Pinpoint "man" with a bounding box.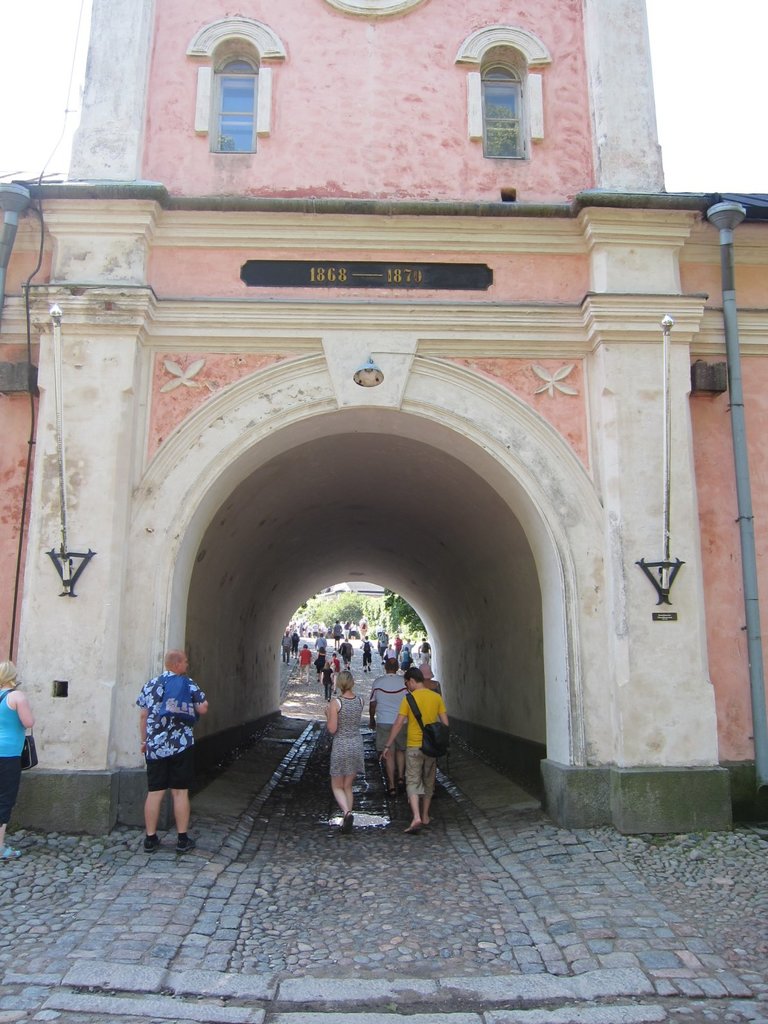
122, 635, 217, 849.
